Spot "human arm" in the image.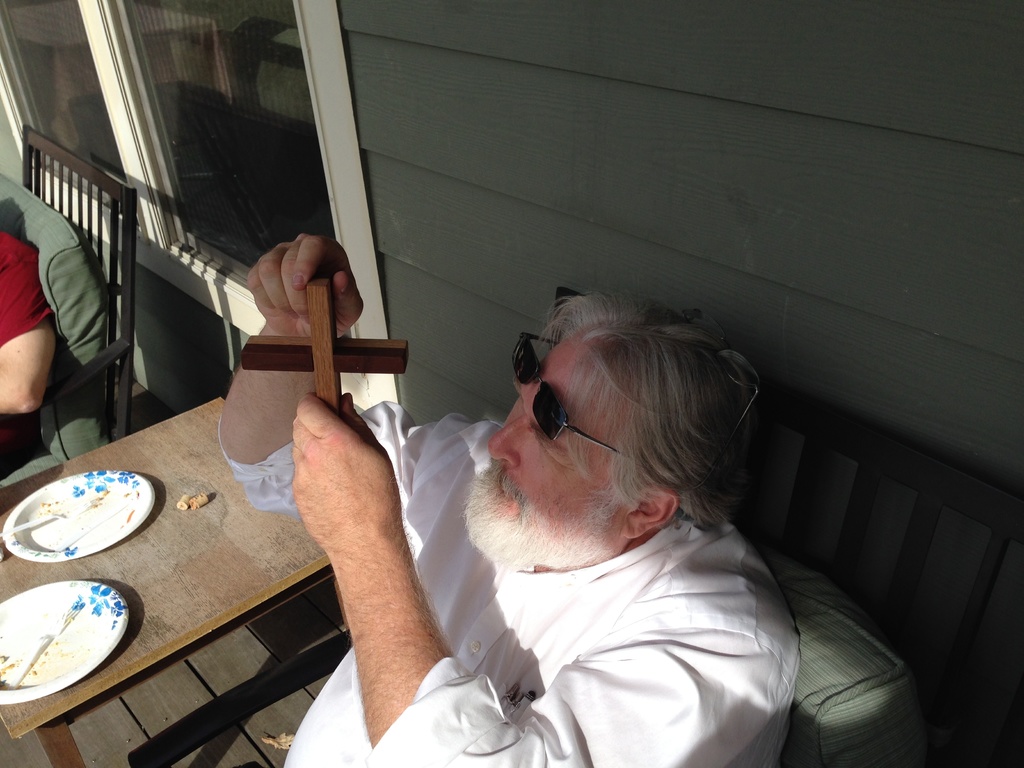
"human arm" found at region(216, 233, 492, 520).
